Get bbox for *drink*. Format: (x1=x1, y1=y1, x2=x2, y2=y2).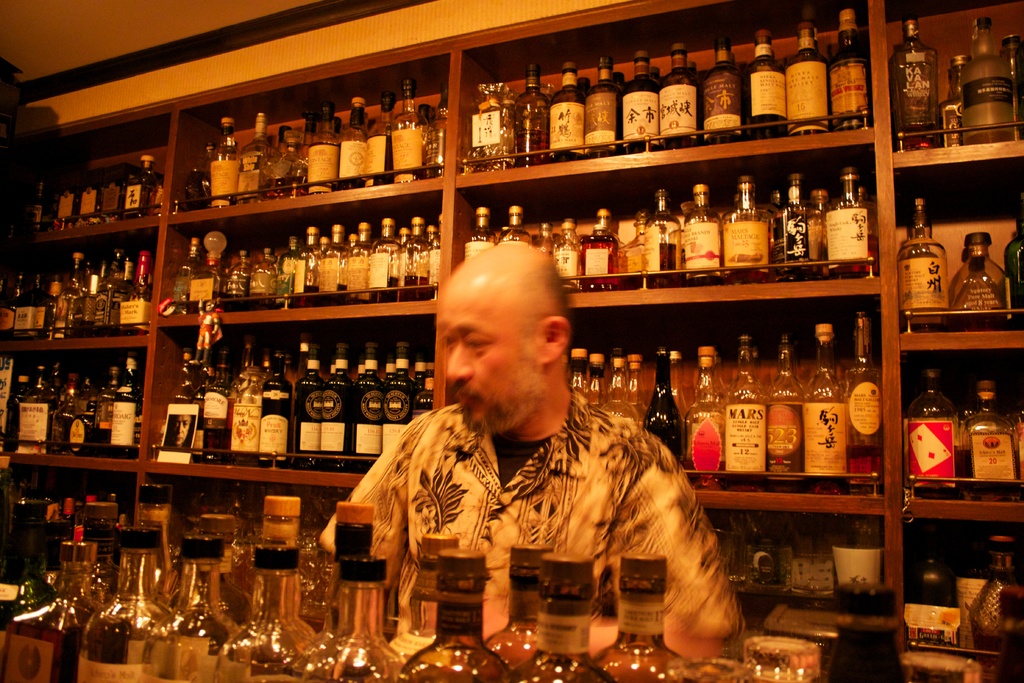
(x1=660, y1=35, x2=699, y2=149).
